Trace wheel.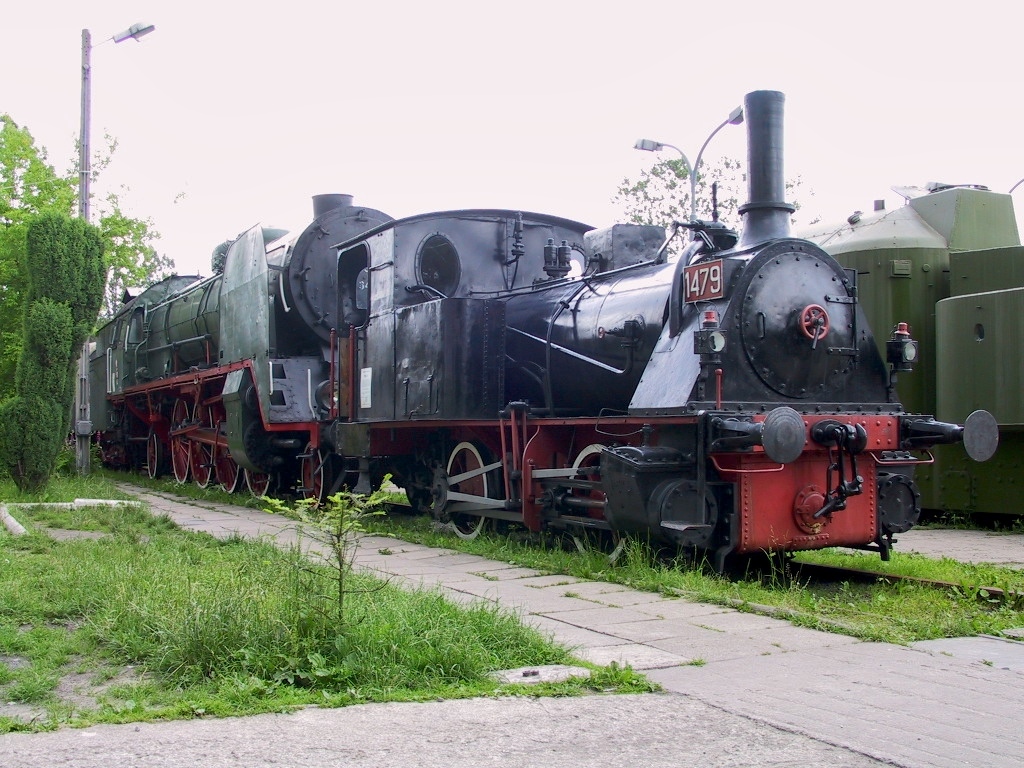
Traced to pyautogui.locateOnScreen(214, 416, 239, 495).
